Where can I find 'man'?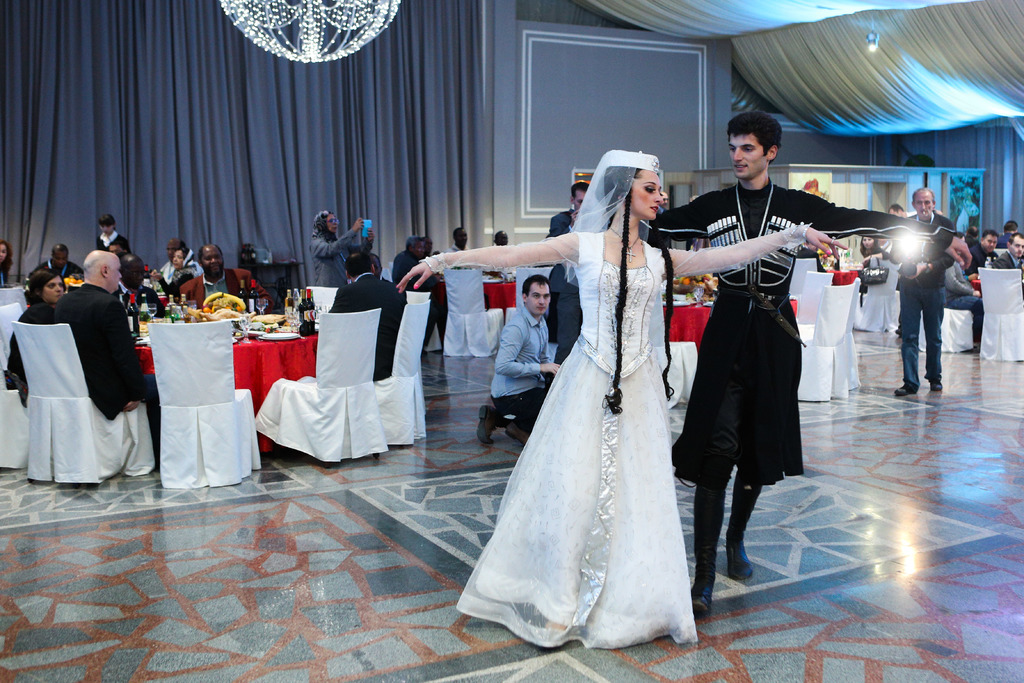
You can find it at {"left": 371, "top": 256, "right": 394, "bottom": 278}.
